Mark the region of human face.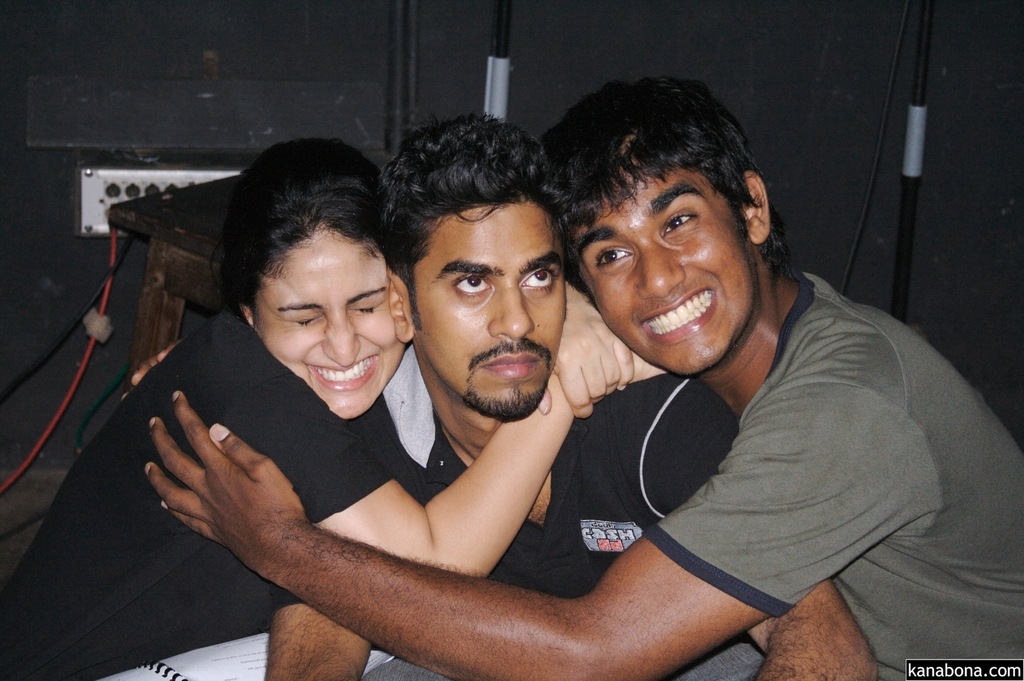
Region: [397, 188, 575, 422].
